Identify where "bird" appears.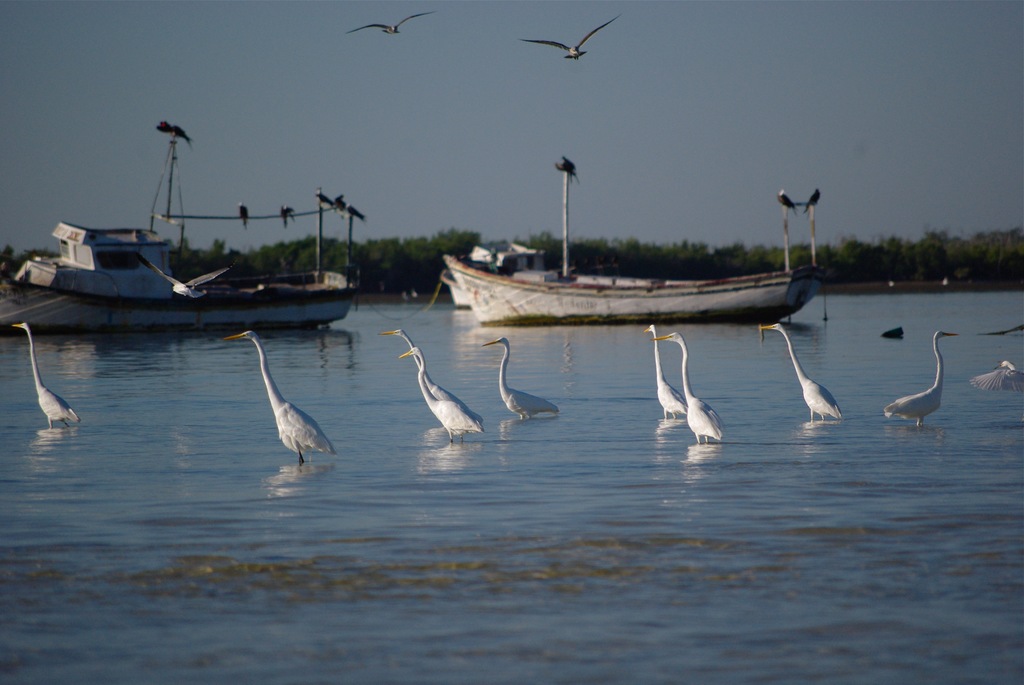
Appears at select_region(227, 331, 330, 468).
